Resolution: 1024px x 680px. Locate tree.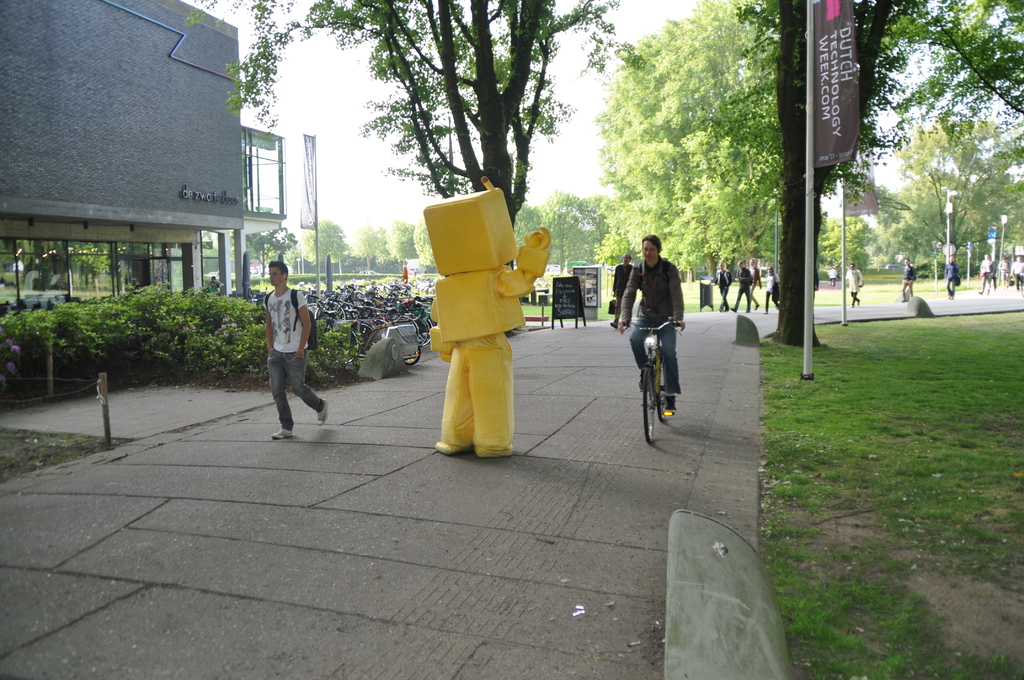
10:242:152:301.
